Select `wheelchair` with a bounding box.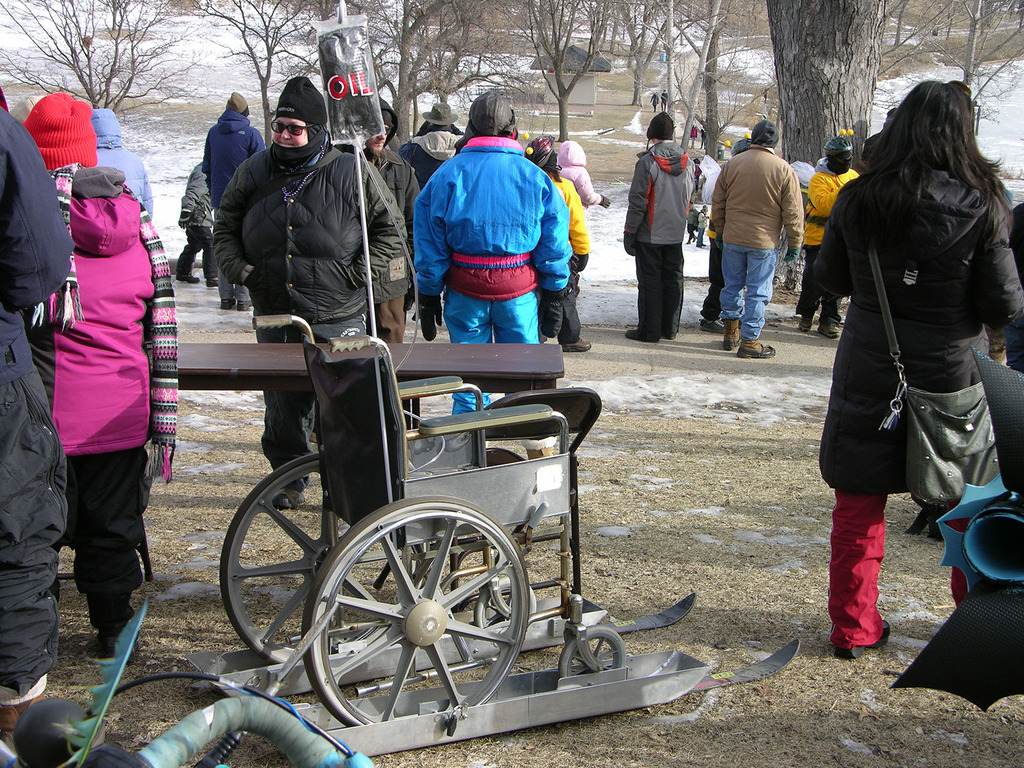
x1=199, y1=299, x2=650, y2=726.
